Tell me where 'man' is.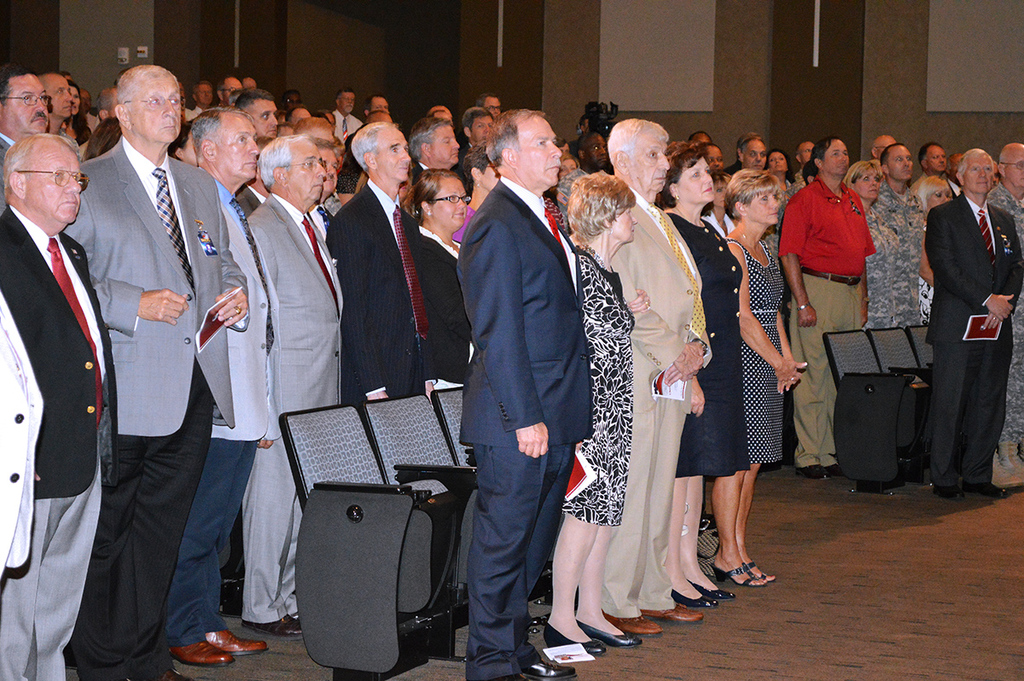
'man' is at x1=323, y1=118, x2=448, y2=413.
